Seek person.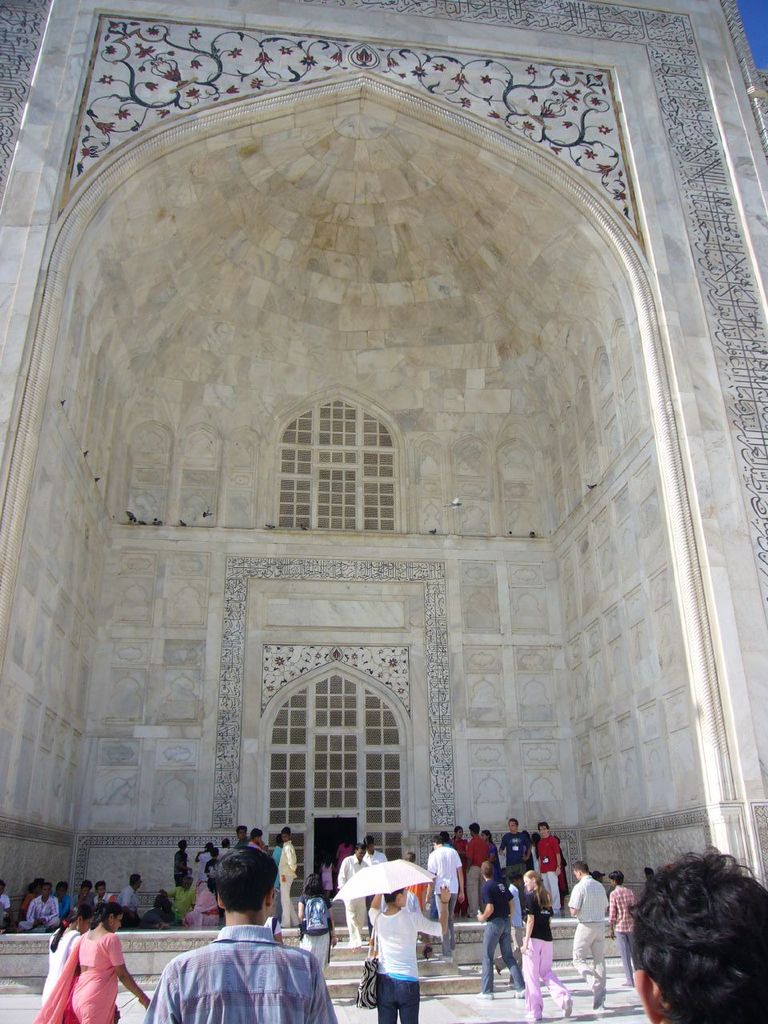
358:885:448:1021.
